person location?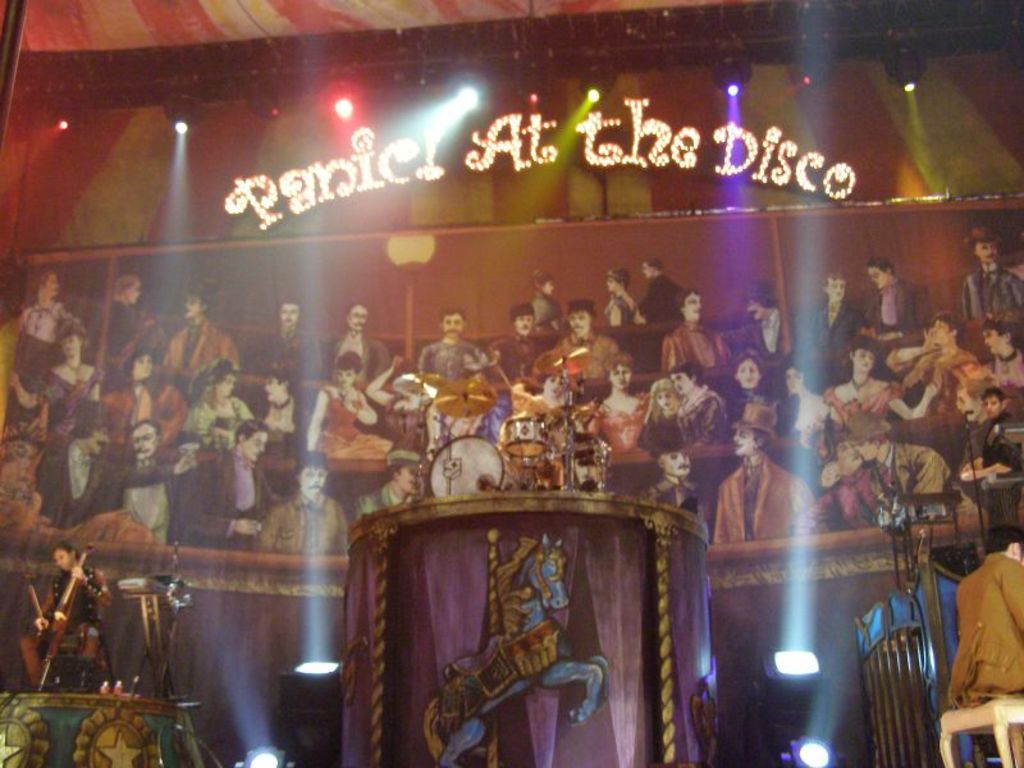
region(960, 225, 1023, 316)
